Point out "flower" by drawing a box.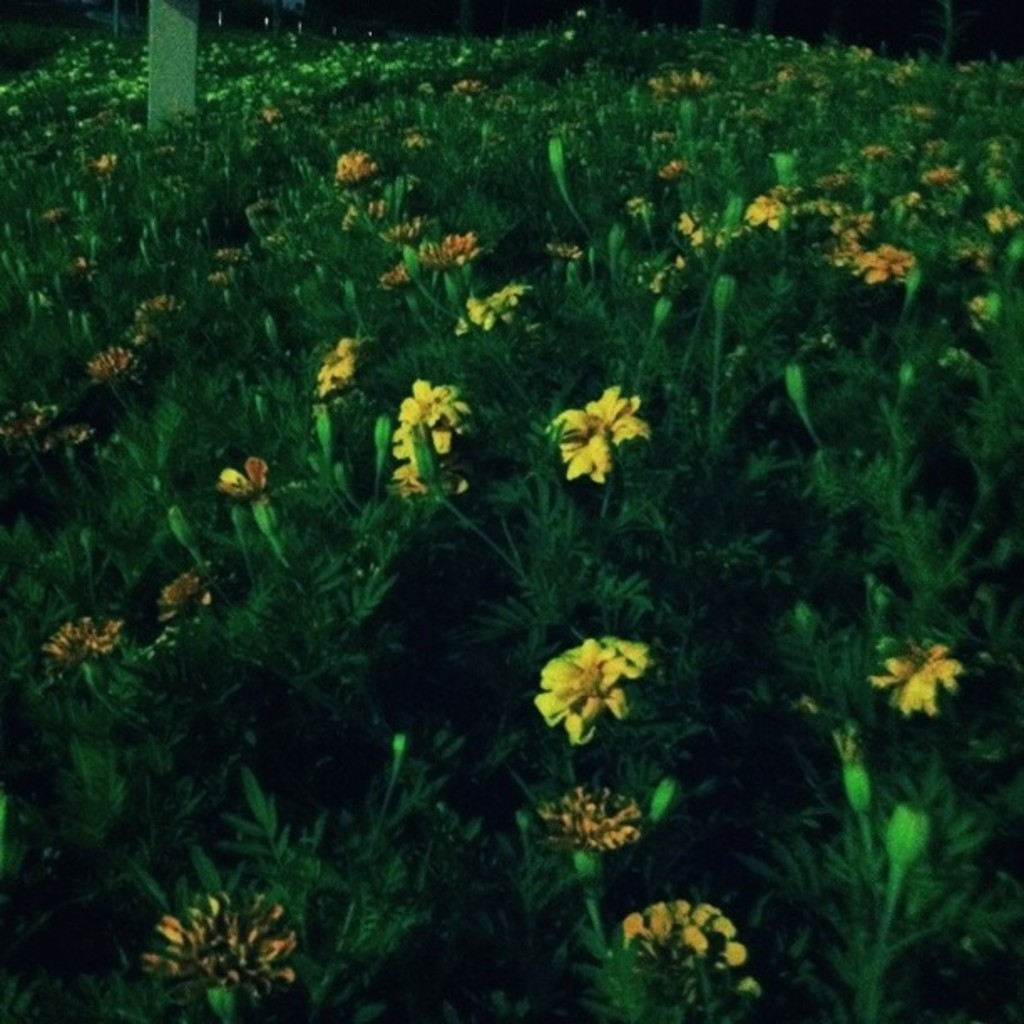
Rect(315, 341, 361, 400).
